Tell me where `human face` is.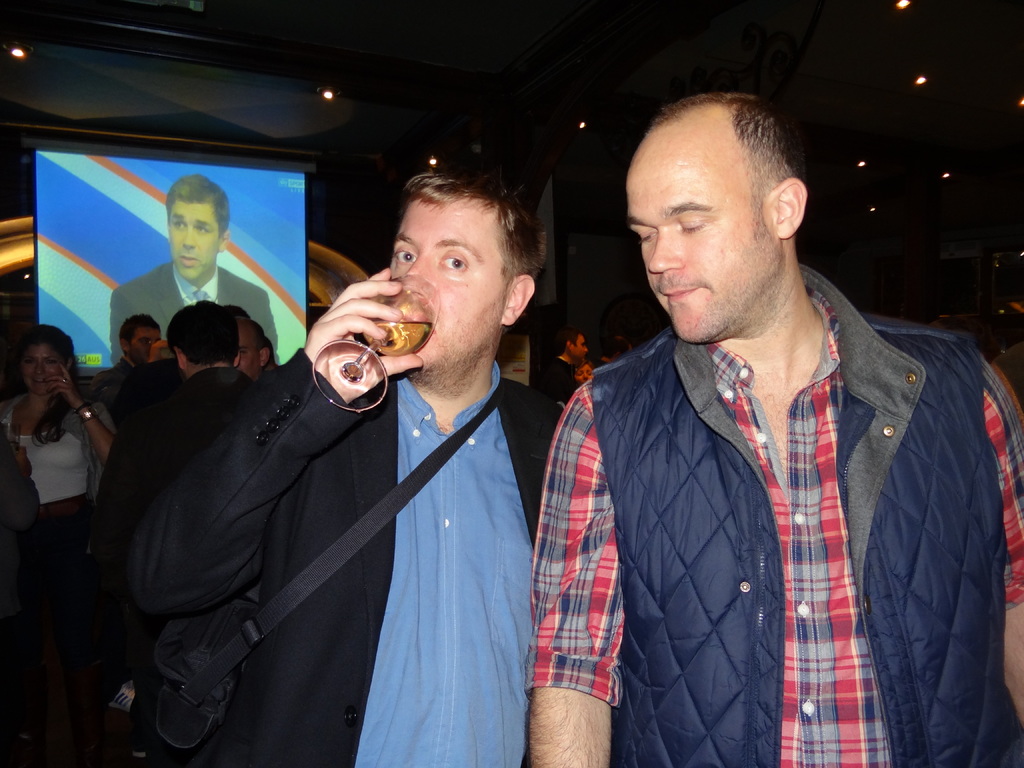
`human face` is at select_region(237, 335, 260, 386).
